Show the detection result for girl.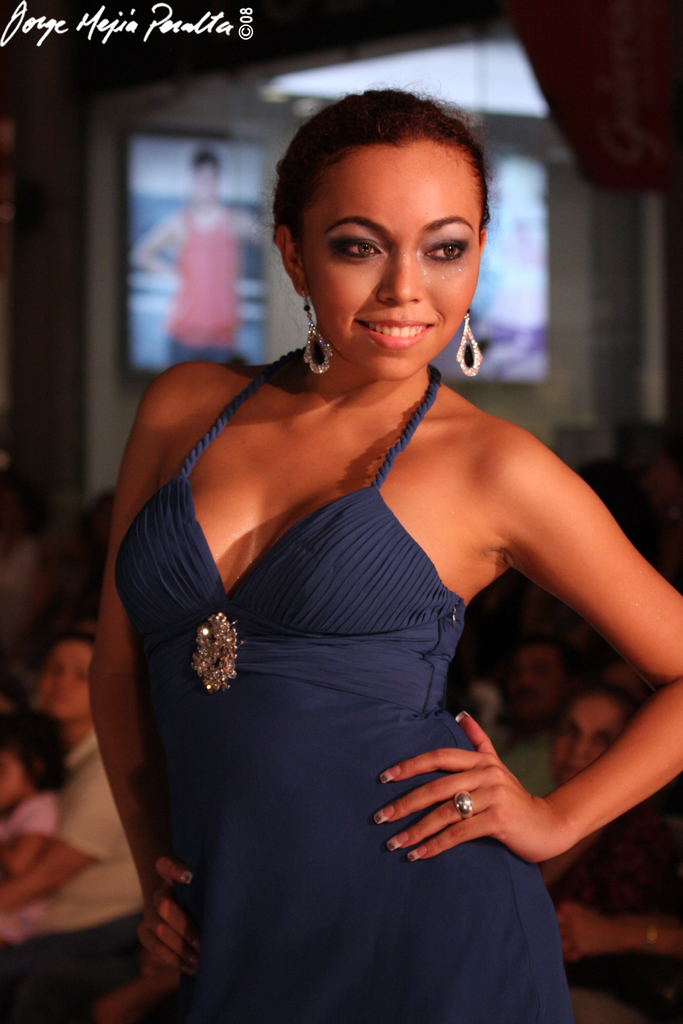
box(84, 77, 682, 1023).
